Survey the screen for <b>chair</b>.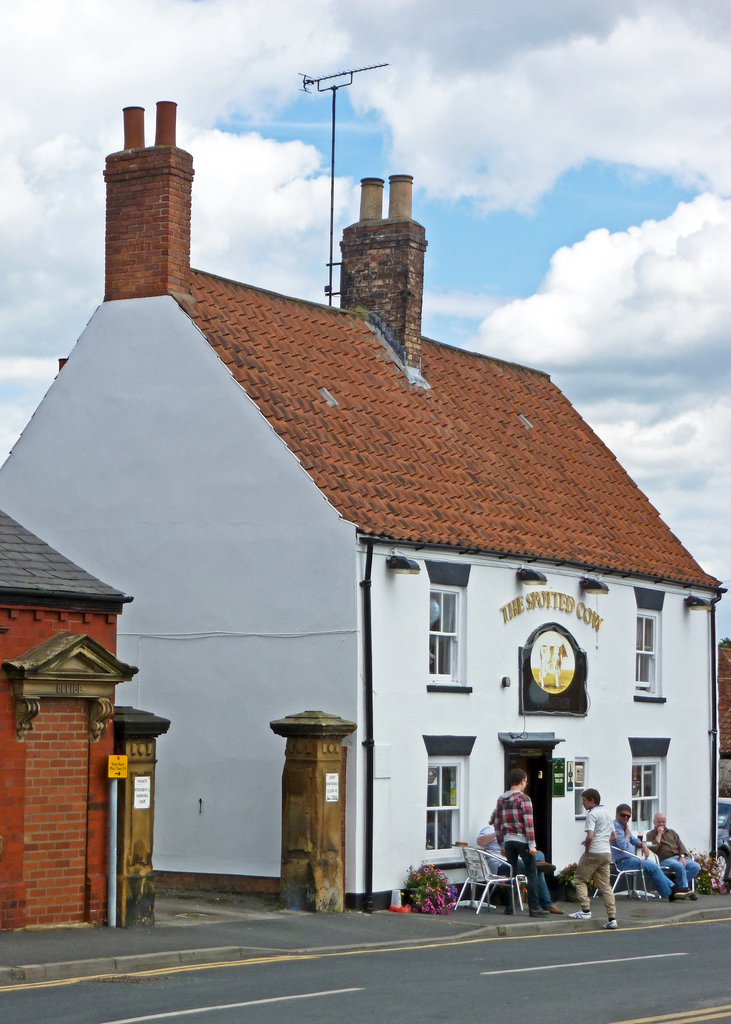
Survey found: x1=641, y1=833, x2=701, y2=891.
